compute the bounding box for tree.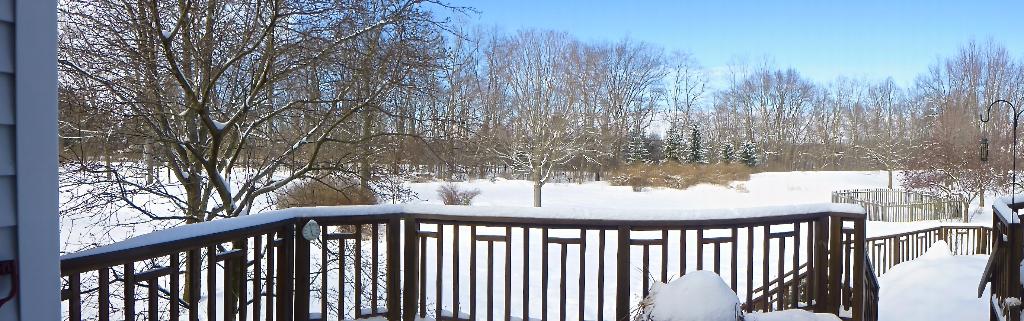
866/106/918/186.
